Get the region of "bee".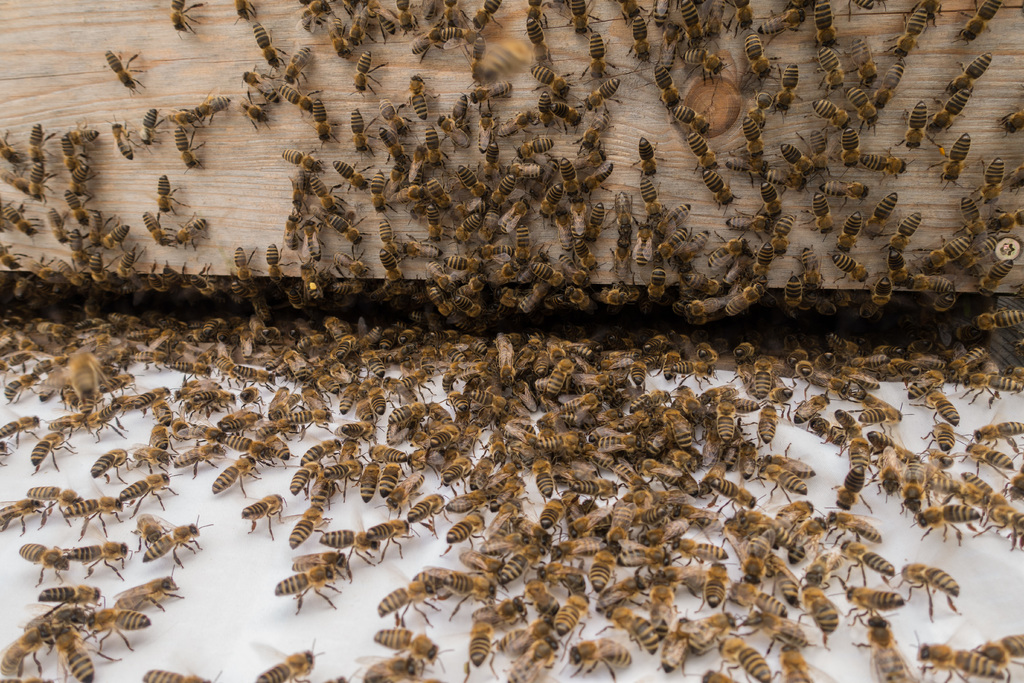
[x1=358, y1=327, x2=380, y2=352].
